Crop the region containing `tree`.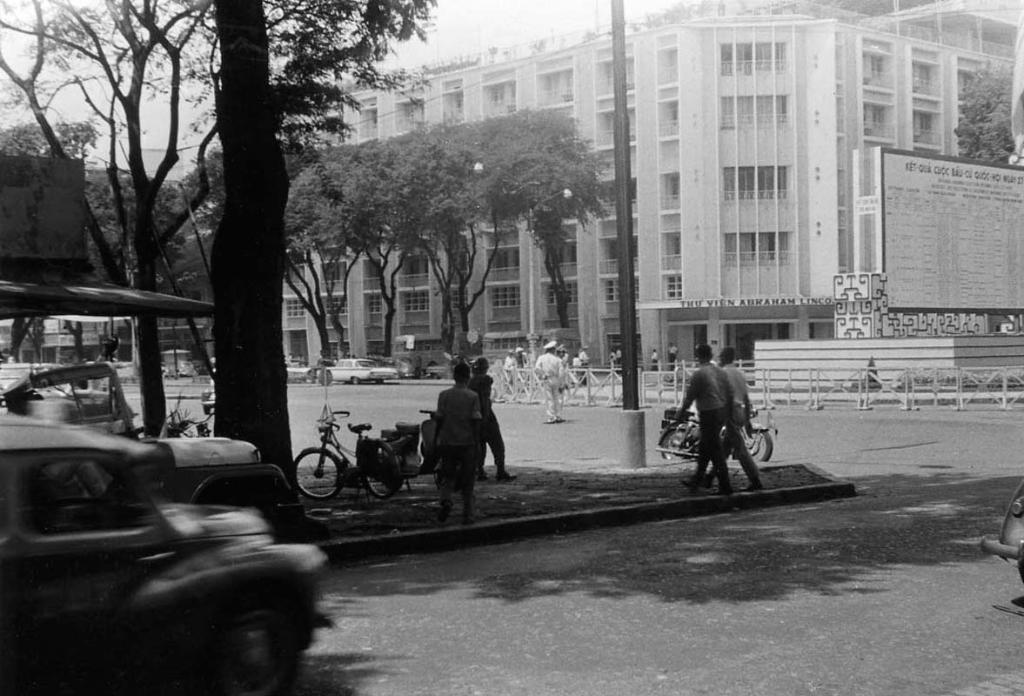
Crop region: [x1=954, y1=52, x2=1020, y2=173].
